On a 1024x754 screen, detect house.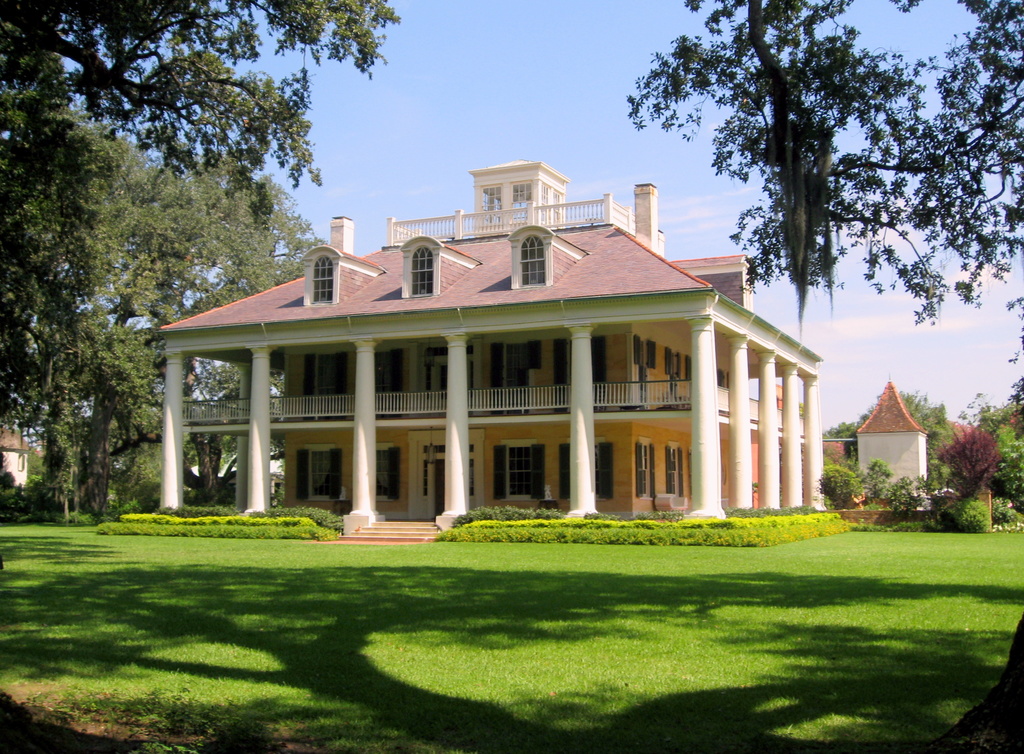
<box>160,158,820,521</box>.
